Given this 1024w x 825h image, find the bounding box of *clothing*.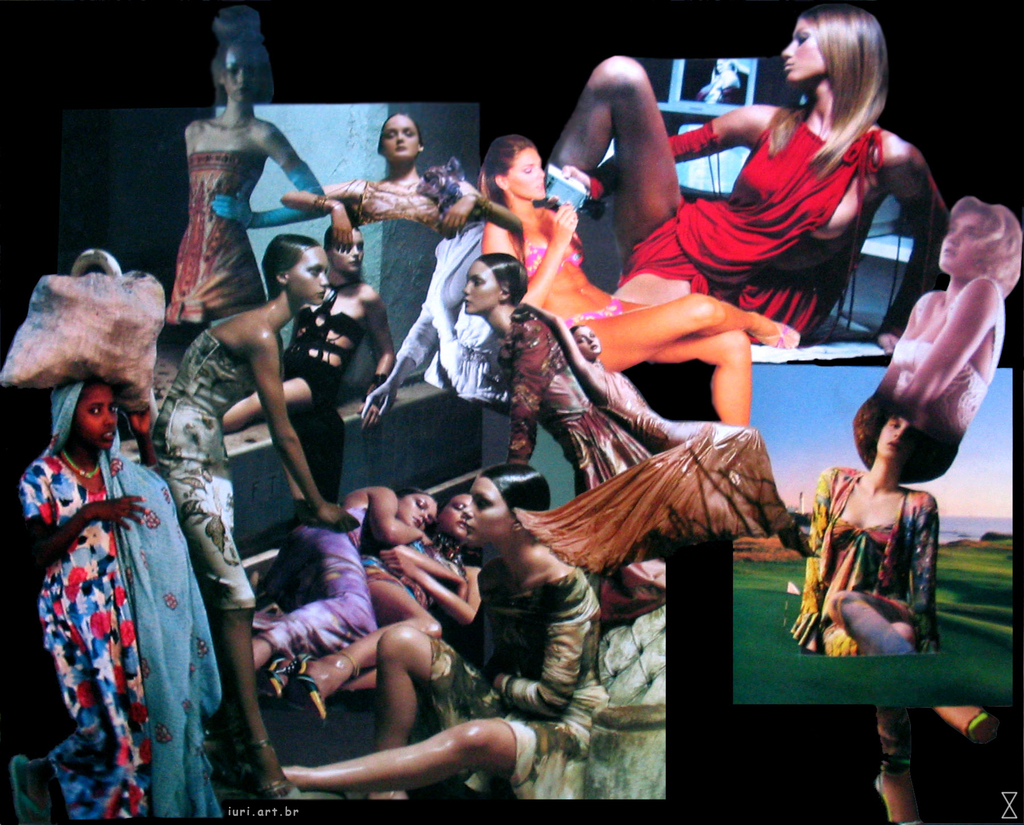
bbox=[19, 386, 226, 803].
